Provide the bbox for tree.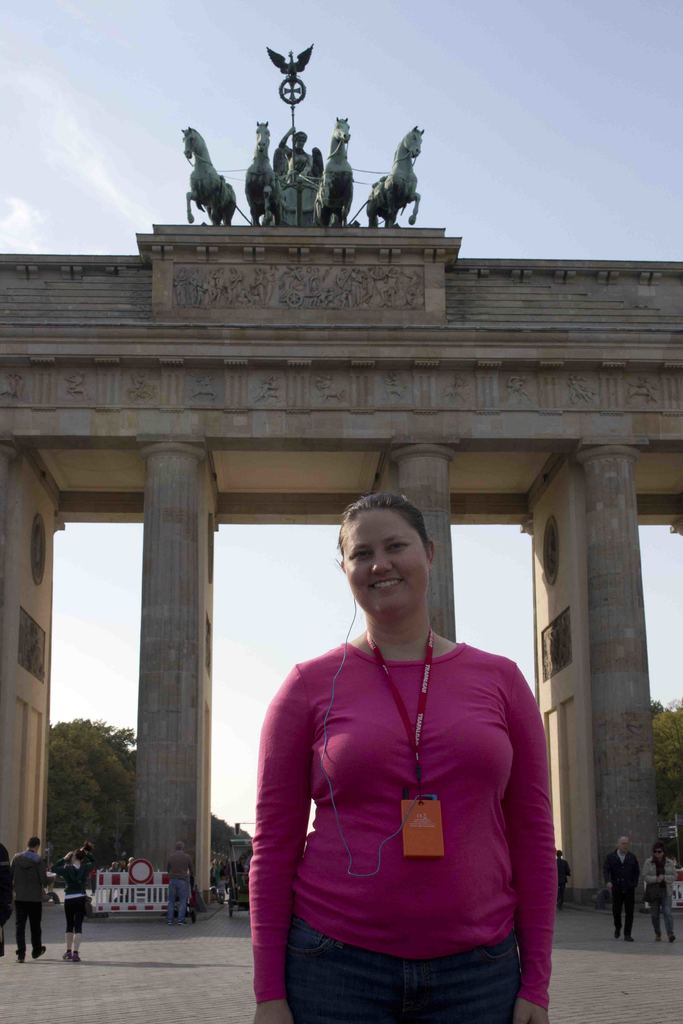
(x1=48, y1=713, x2=139, y2=886).
